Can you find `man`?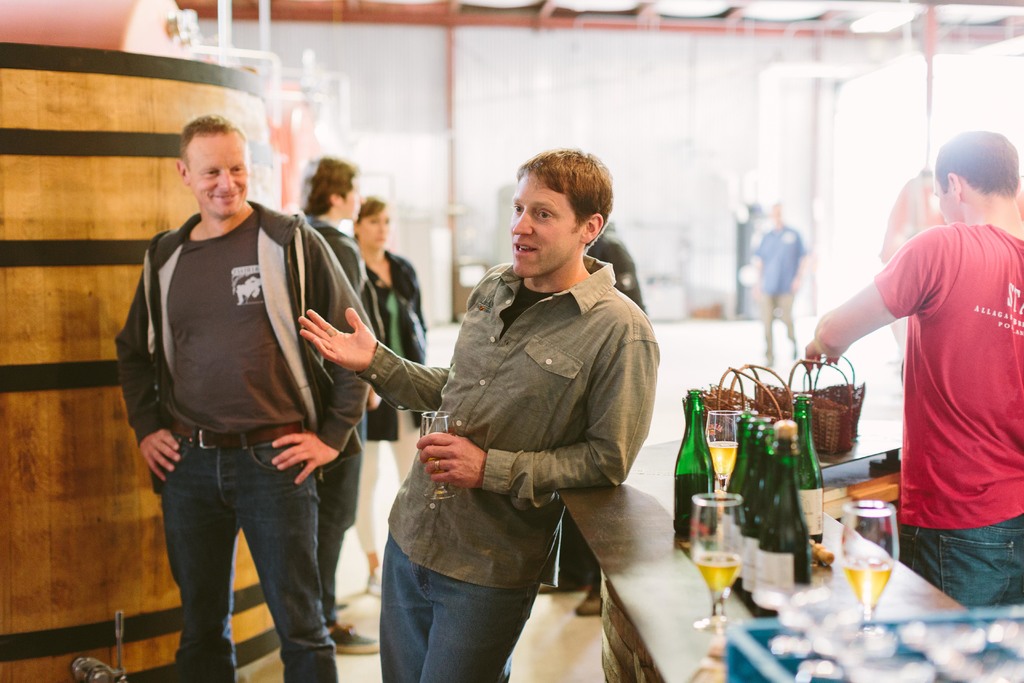
Yes, bounding box: (110,127,369,667).
